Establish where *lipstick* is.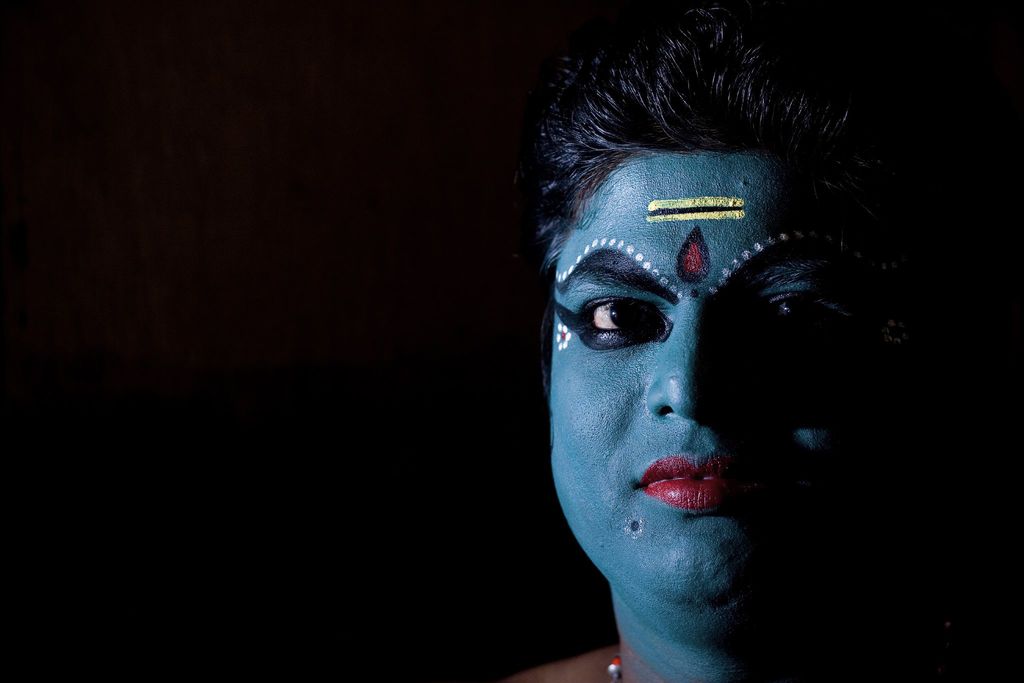
Established at (635, 456, 766, 512).
